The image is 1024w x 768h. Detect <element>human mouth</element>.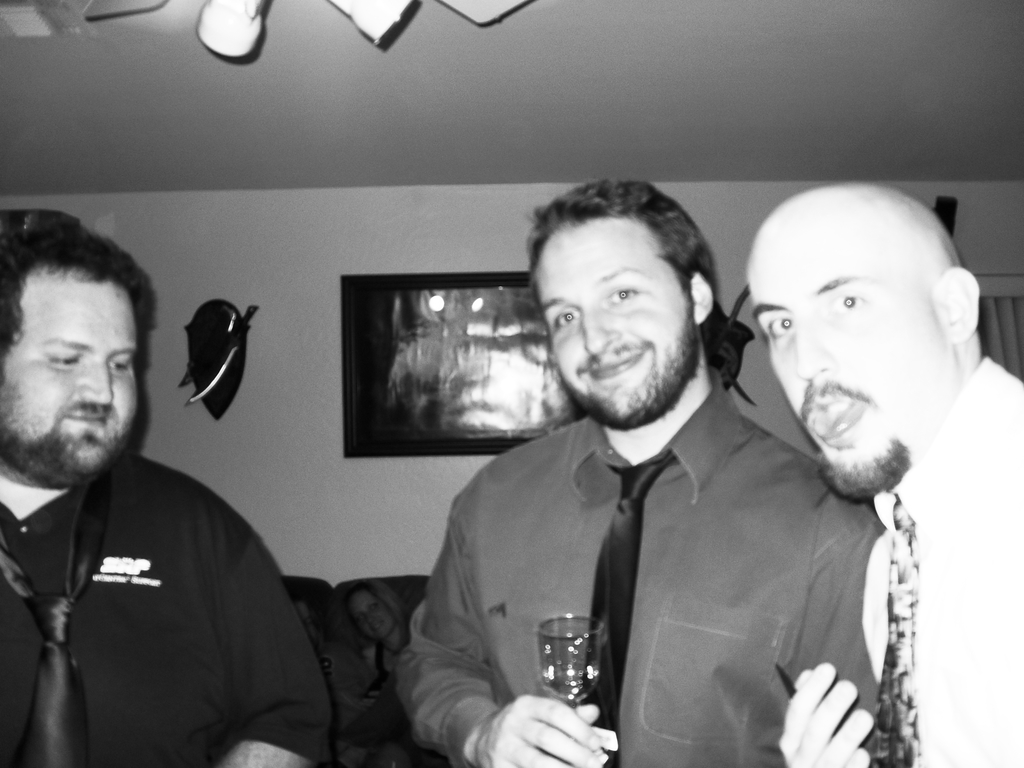
Detection: bbox=[70, 413, 109, 426].
